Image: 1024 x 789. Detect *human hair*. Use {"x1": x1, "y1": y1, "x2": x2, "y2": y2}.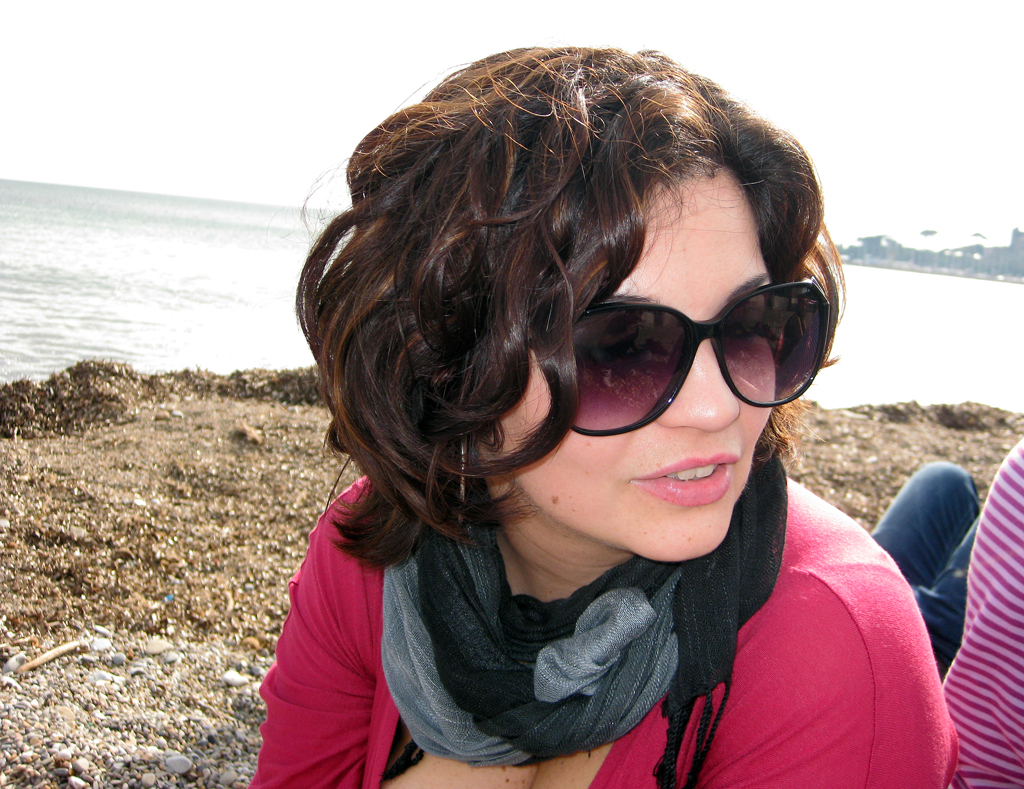
{"x1": 289, "y1": 40, "x2": 853, "y2": 561}.
